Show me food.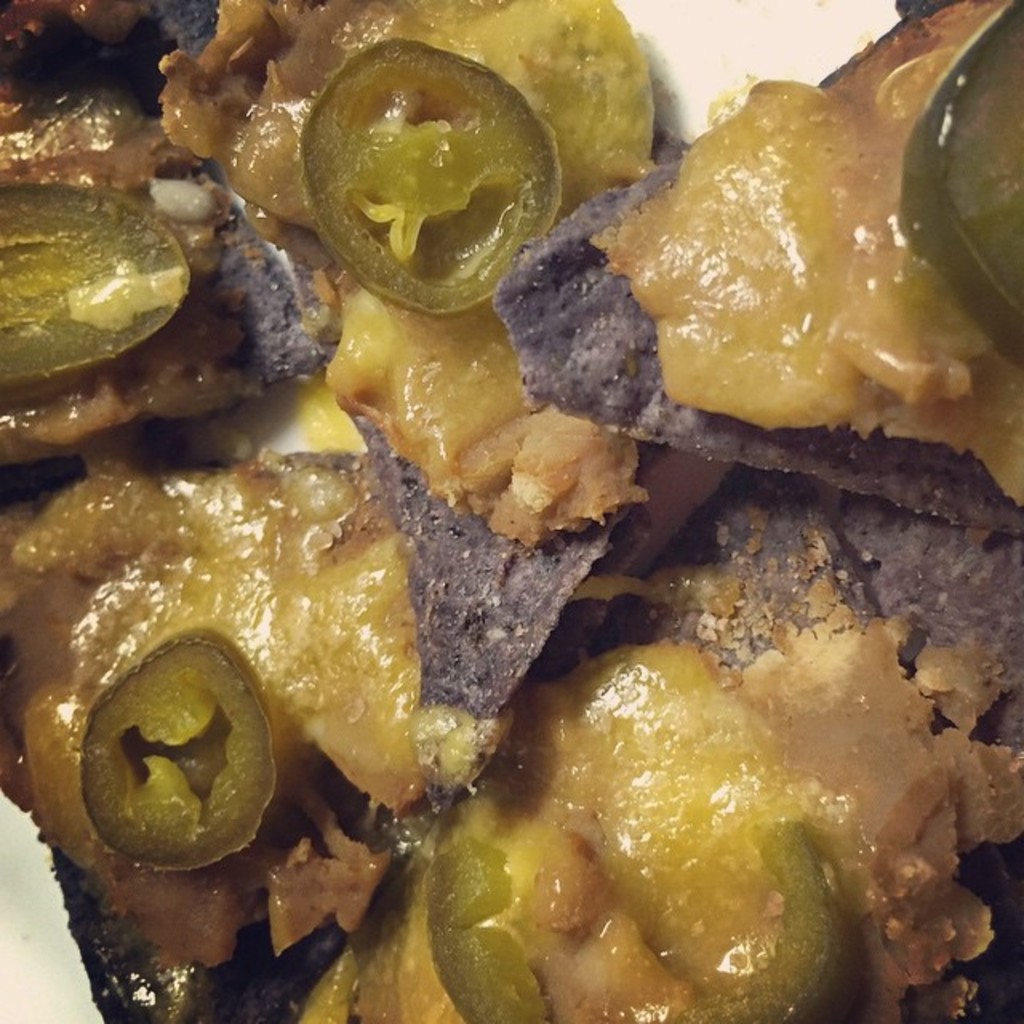
food is here: <region>299, 40, 574, 320</region>.
